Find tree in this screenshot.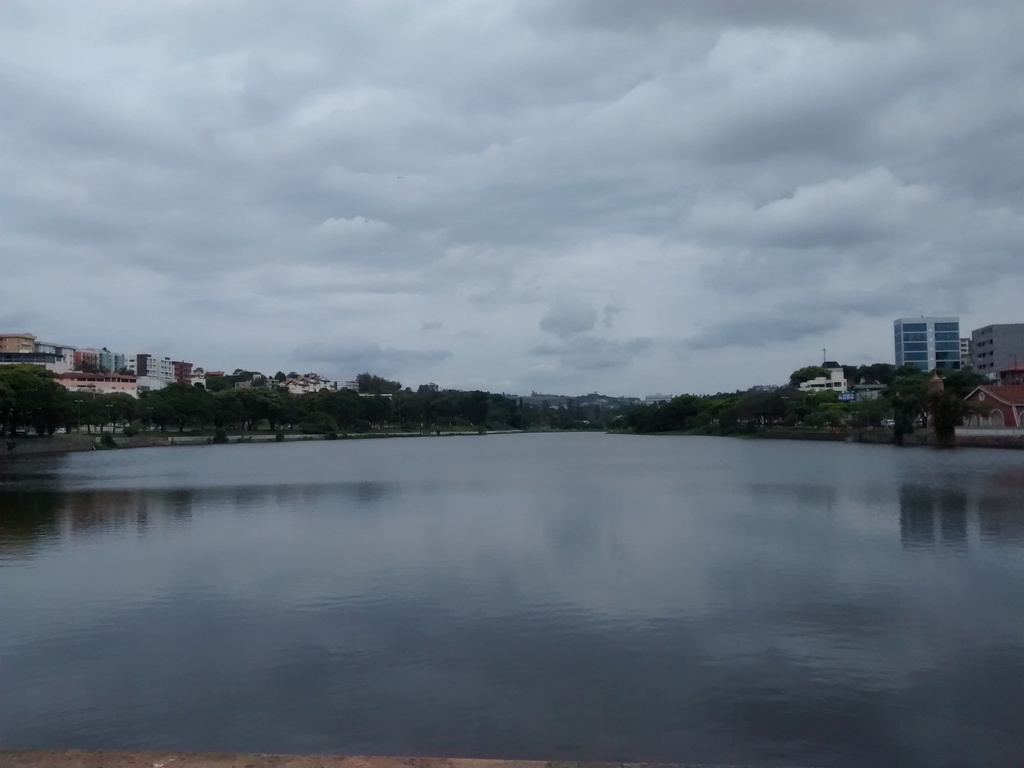
The bounding box for tree is 406 373 534 431.
